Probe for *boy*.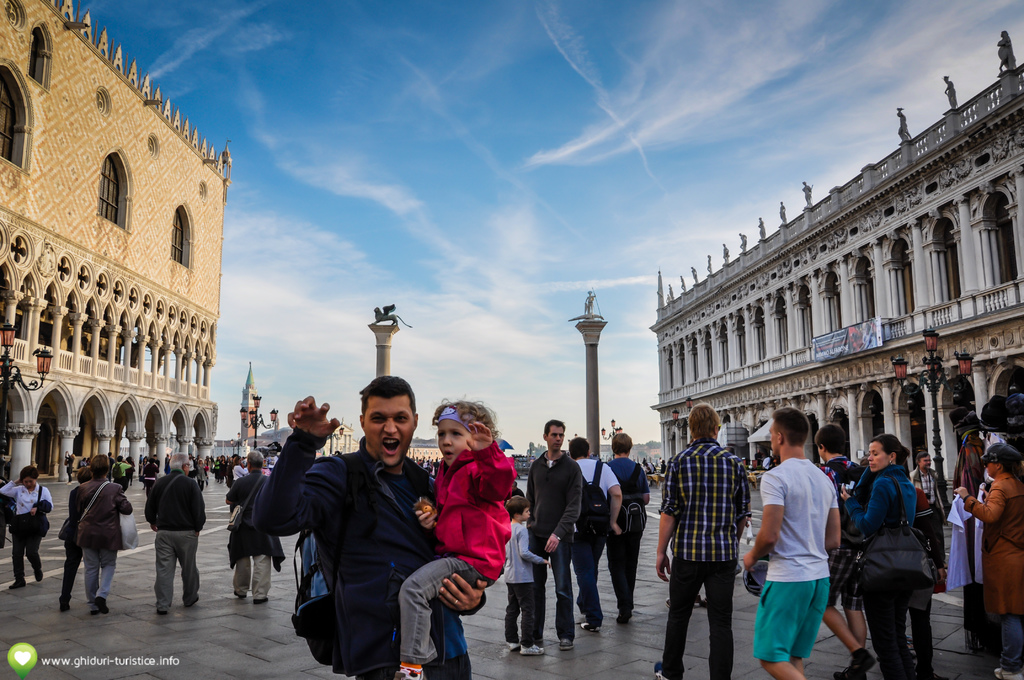
Probe result: bbox(394, 399, 520, 679).
